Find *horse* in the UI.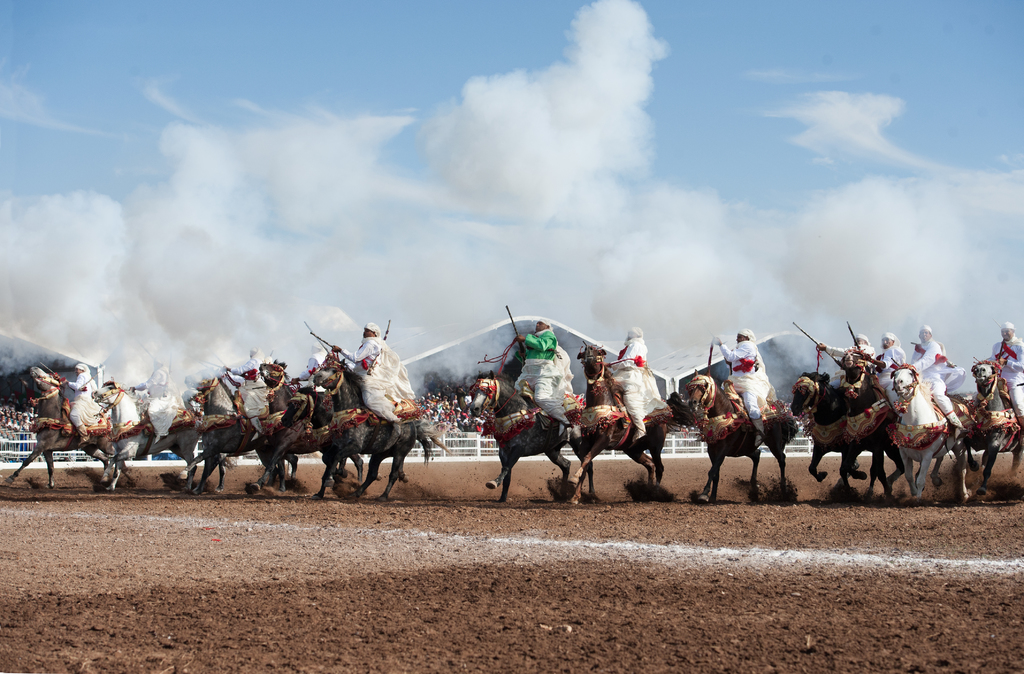
UI element at x1=466, y1=370, x2=597, y2=501.
